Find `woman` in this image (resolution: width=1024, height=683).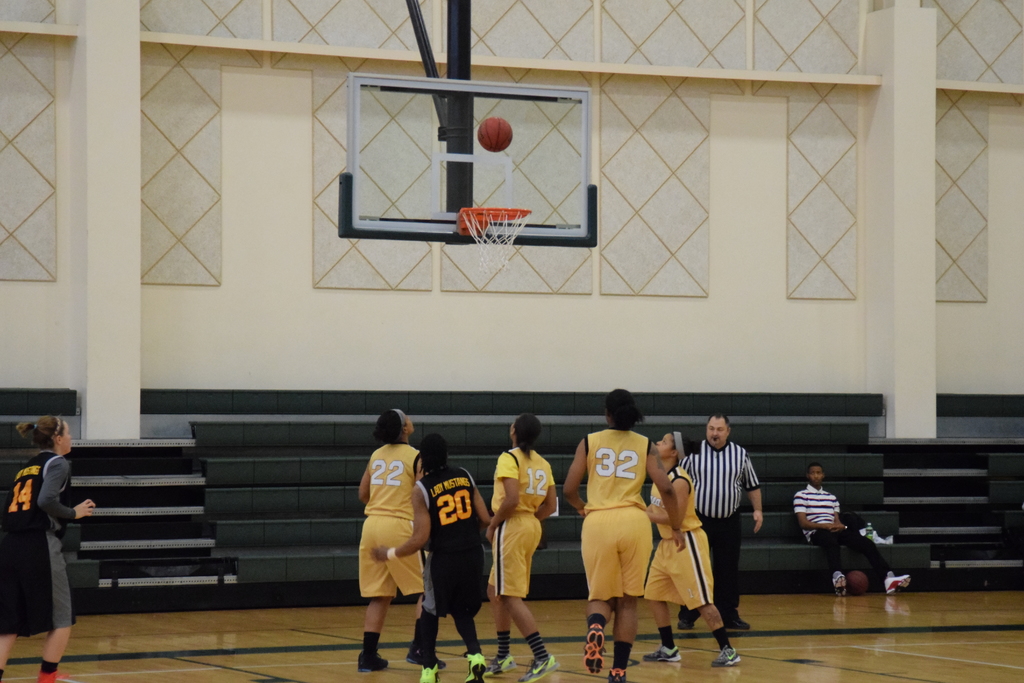
560:384:684:682.
